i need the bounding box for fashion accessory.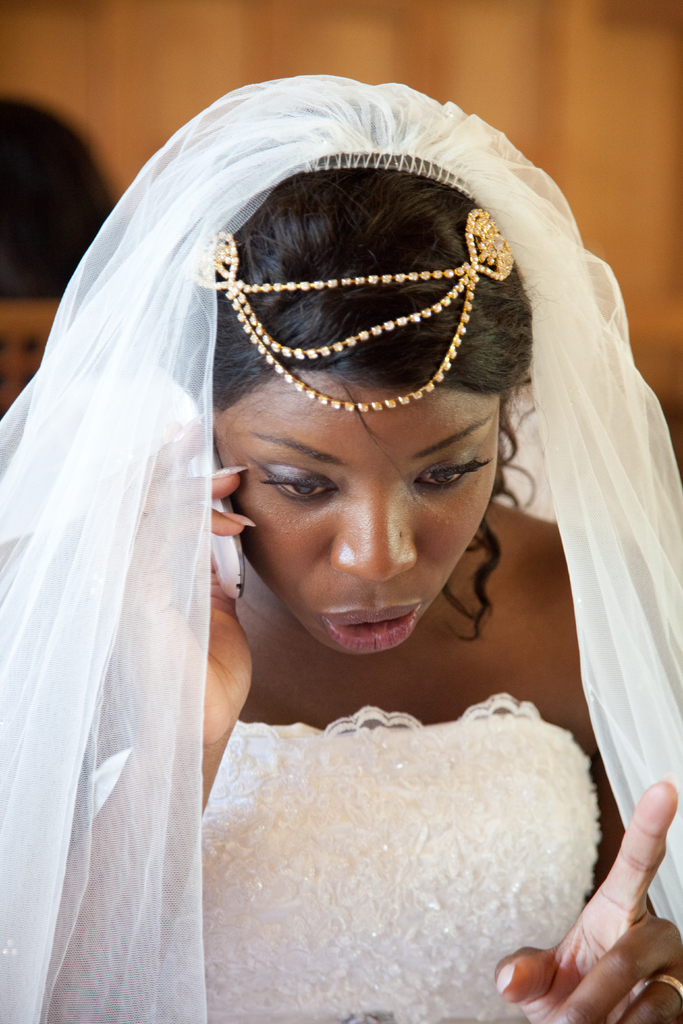
Here it is: 193 204 519 417.
